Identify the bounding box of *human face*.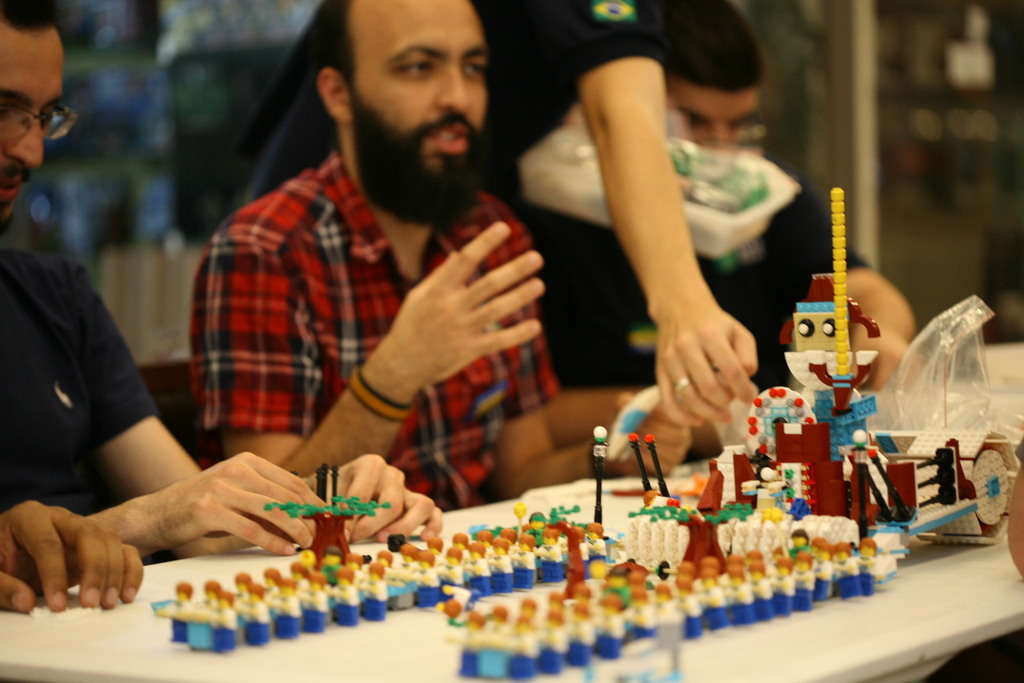
x1=0, y1=18, x2=82, y2=212.
